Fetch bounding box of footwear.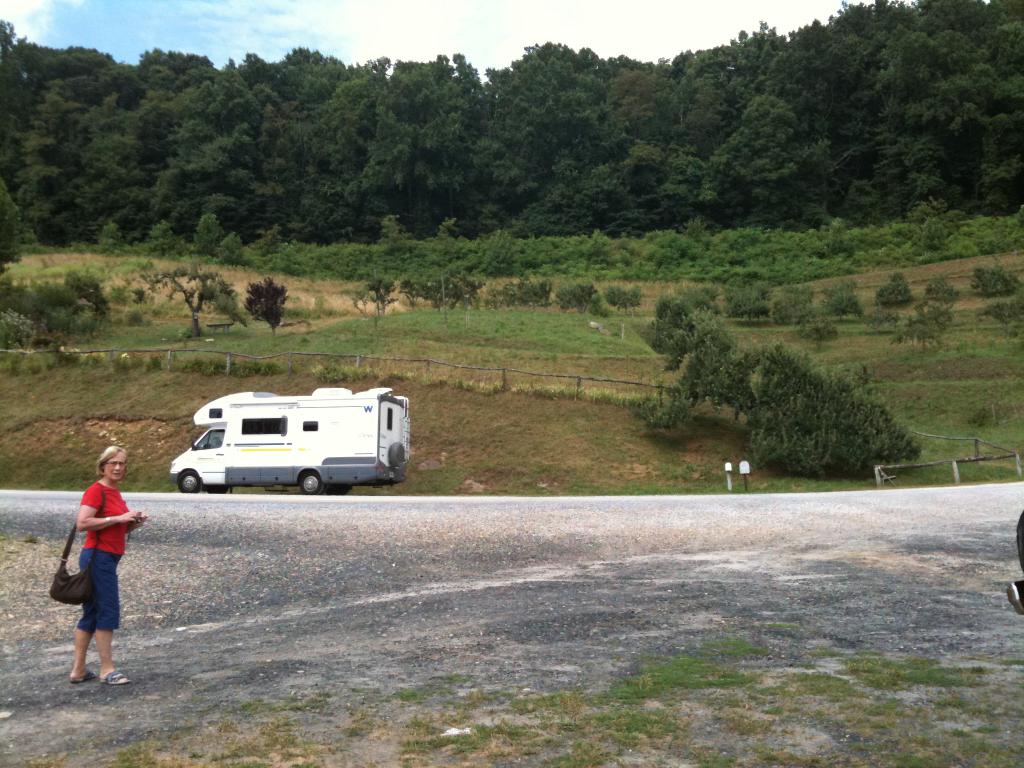
Bbox: 67, 673, 97, 682.
